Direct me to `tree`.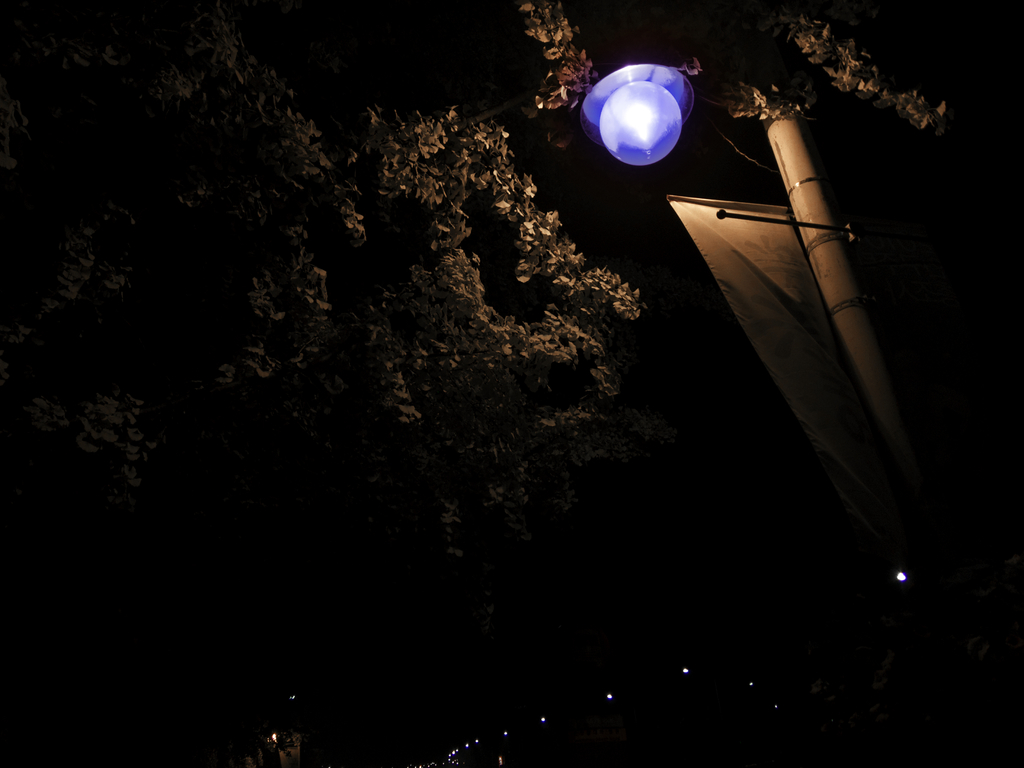
Direction: BBox(0, 0, 656, 767).
